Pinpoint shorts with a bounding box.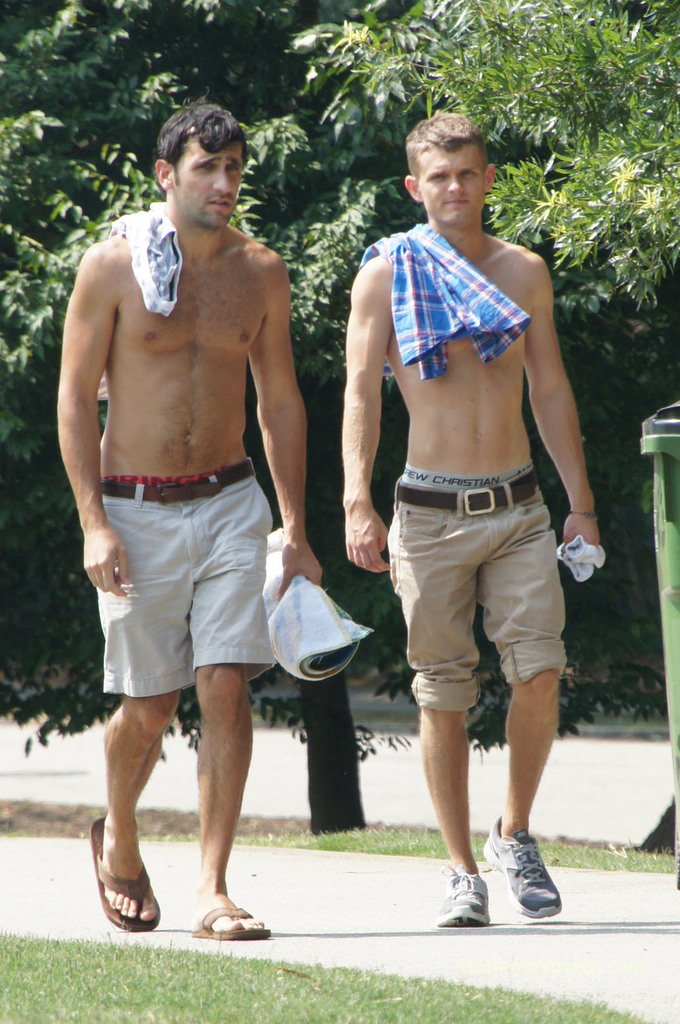
l=394, t=478, r=572, b=713.
